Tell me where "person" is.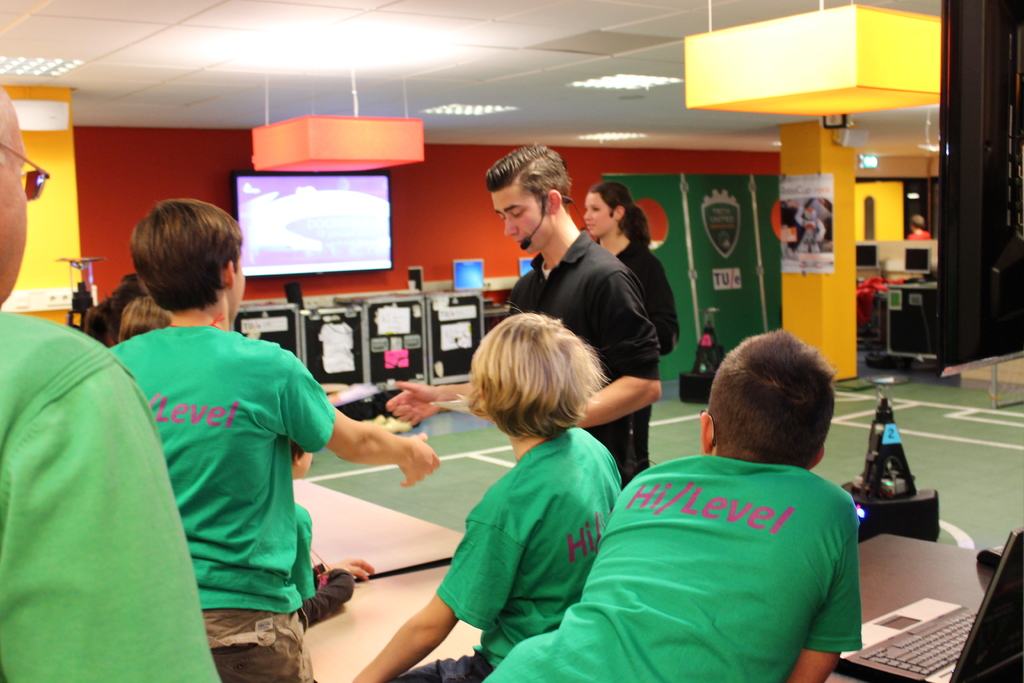
"person" is at l=388, t=138, r=659, b=488.
